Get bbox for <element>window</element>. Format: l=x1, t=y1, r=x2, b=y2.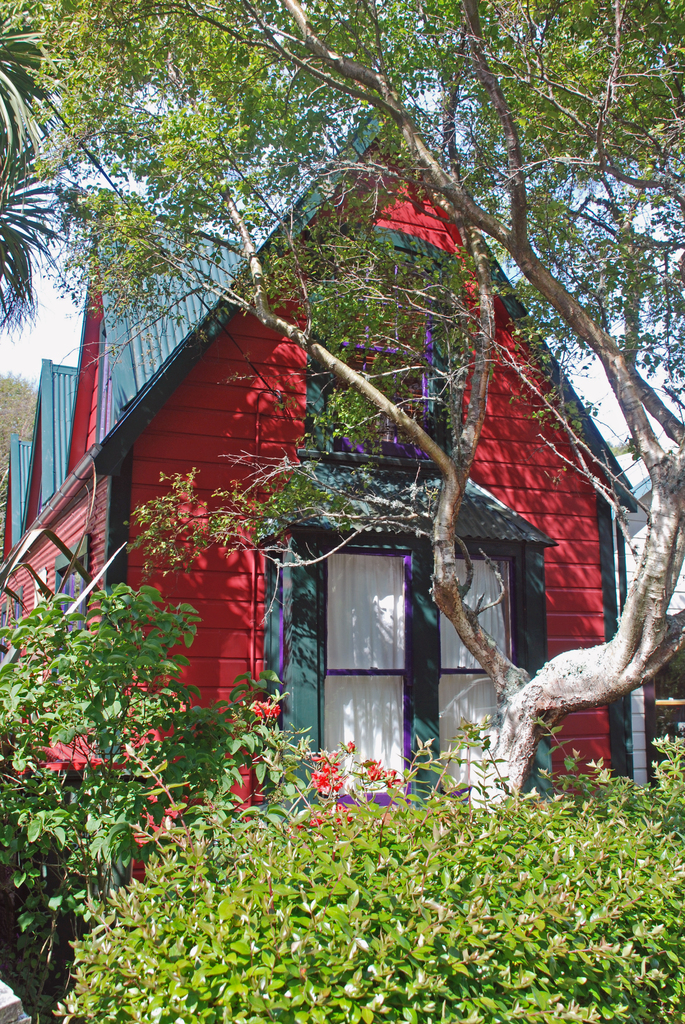
l=282, t=468, r=517, b=773.
